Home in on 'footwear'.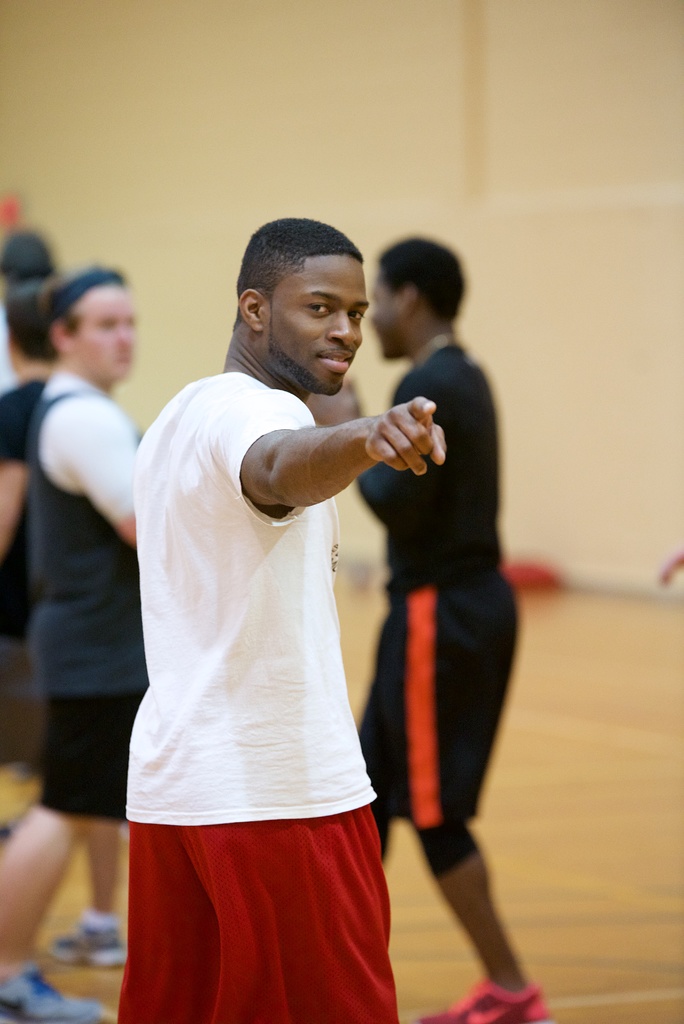
Homed in at l=44, t=910, r=127, b=959.
